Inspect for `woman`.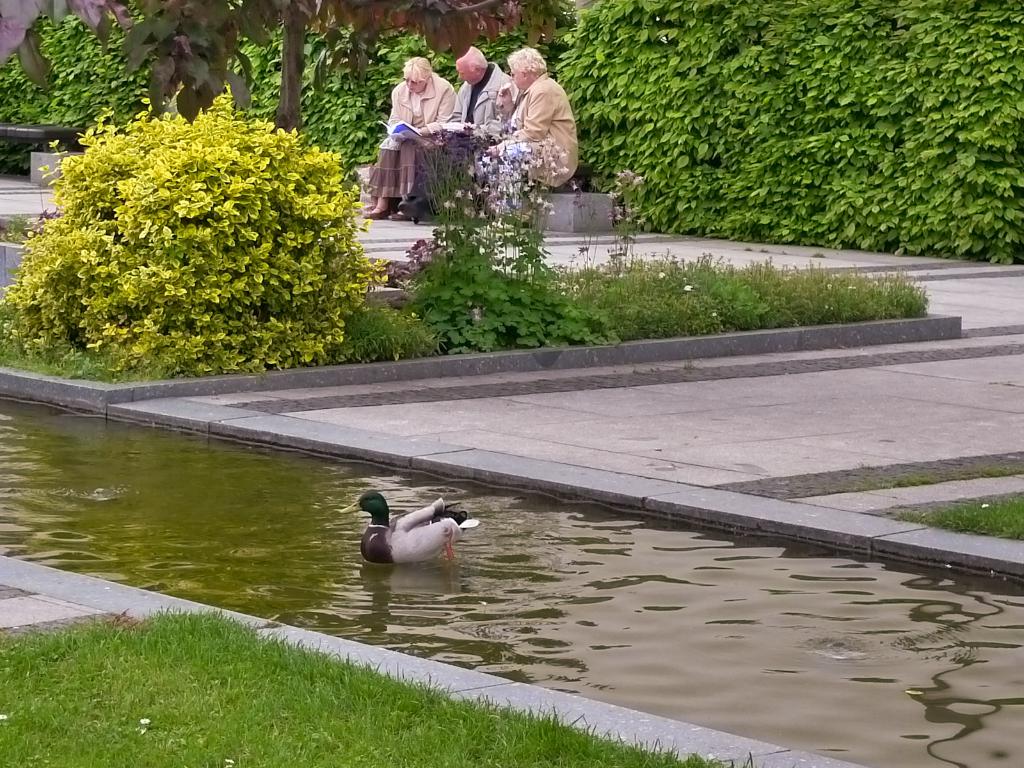
Inspection: rect(471, 30, 585, 208).
